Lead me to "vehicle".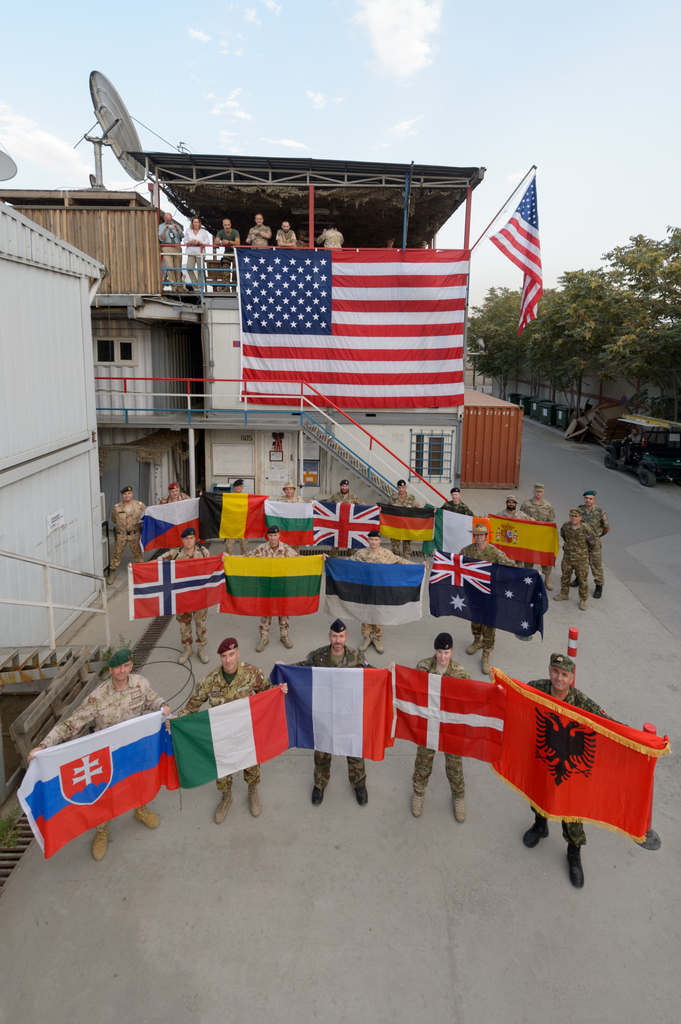
Lead to x1=595 y1=415 x2=680 y2=483.
